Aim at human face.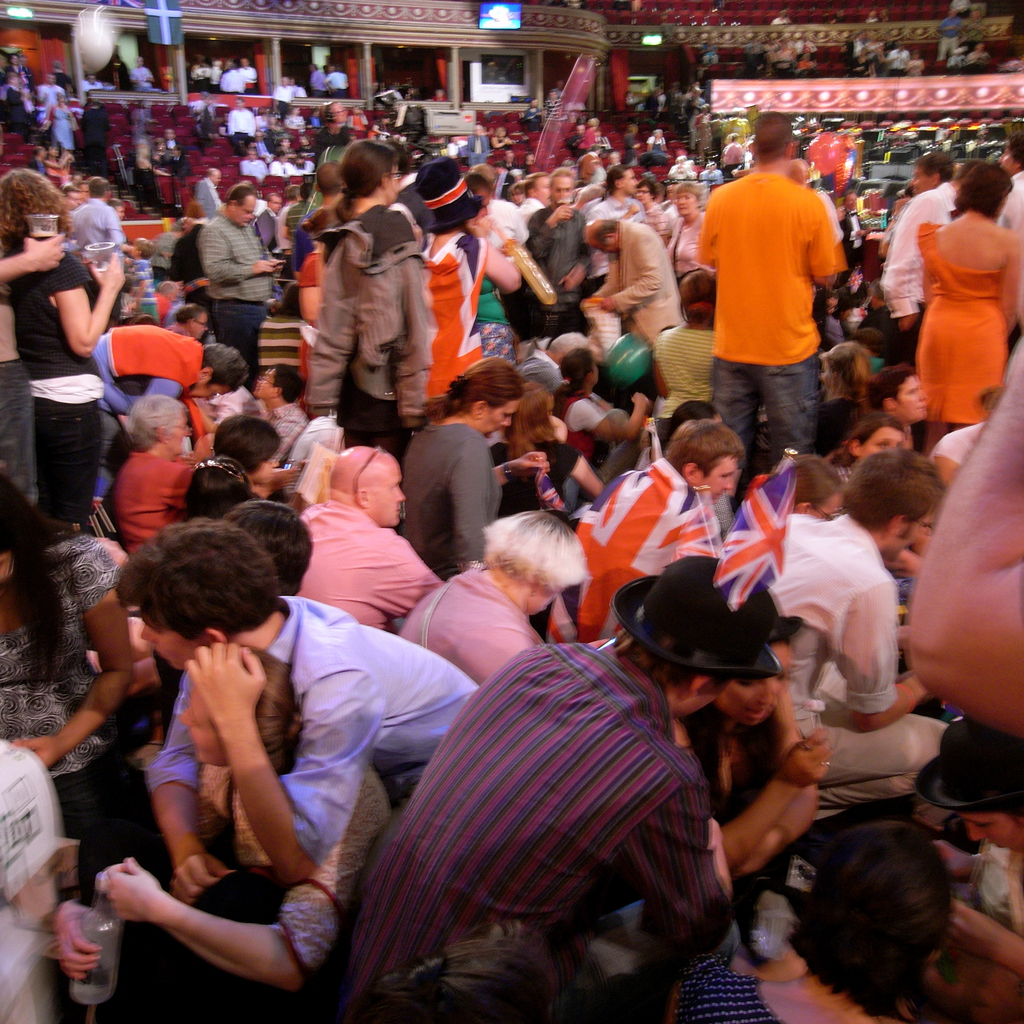
Aimed at [909,168,930,202].
